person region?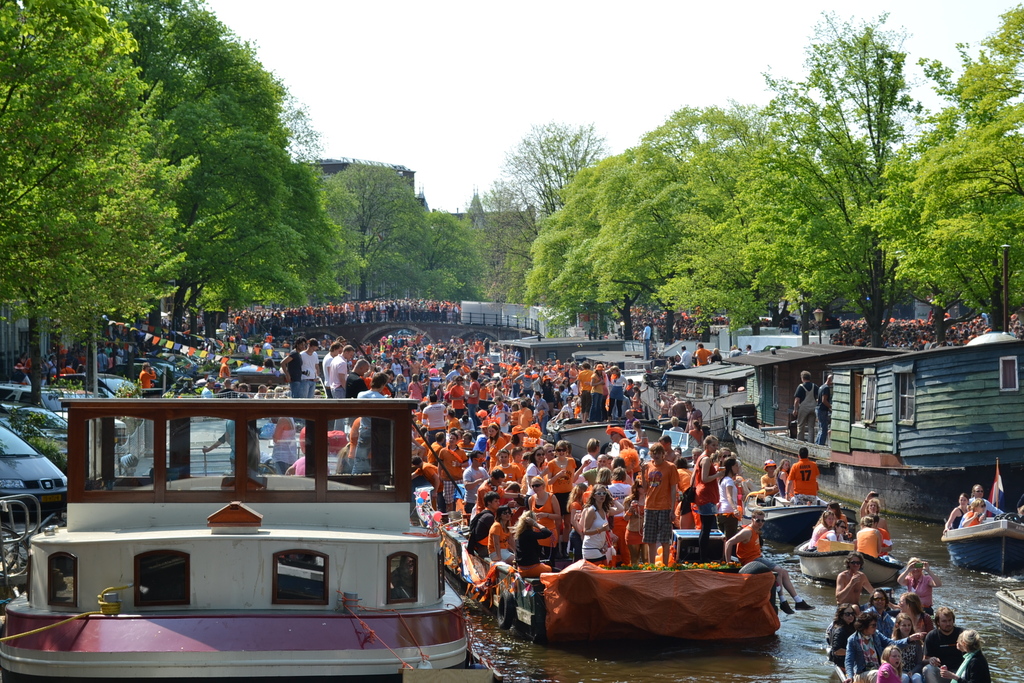
select_region(918, 604, 968, 682)
